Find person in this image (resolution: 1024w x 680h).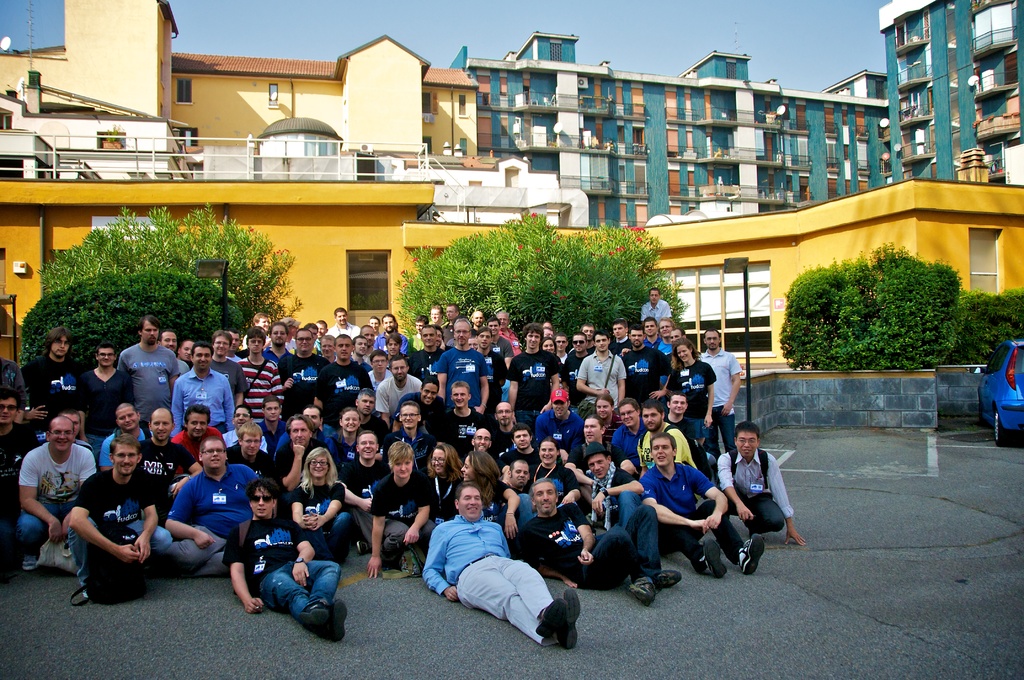
(360,325,376,364).
